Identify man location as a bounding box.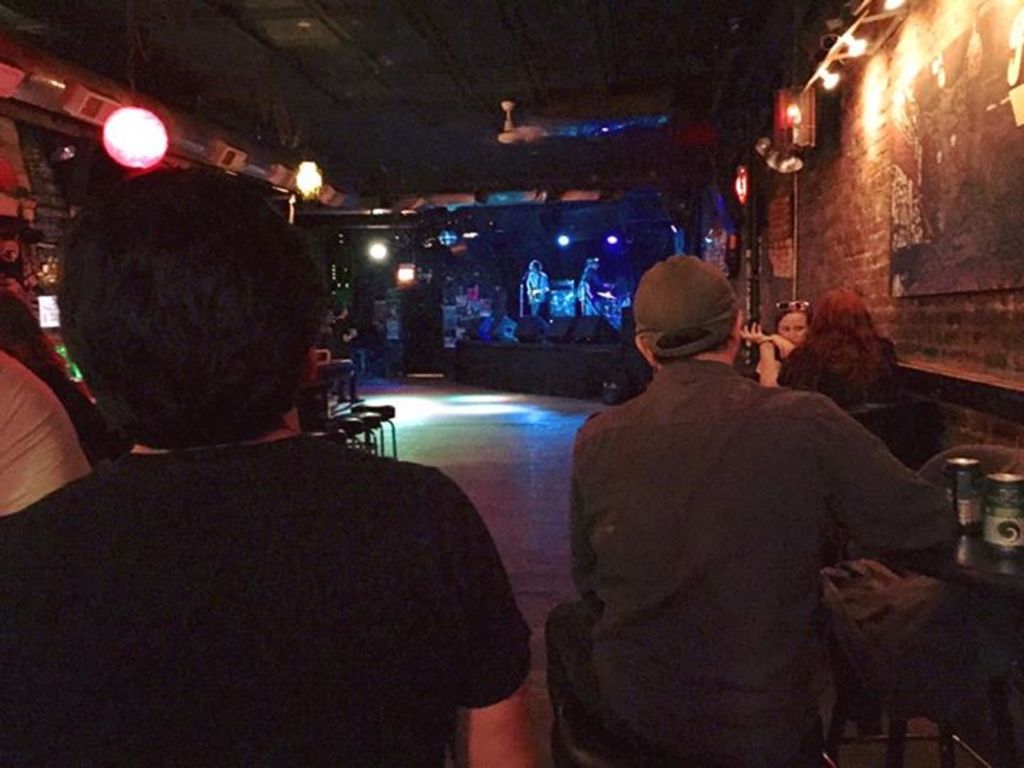
region(0, 162, 546, 767).
